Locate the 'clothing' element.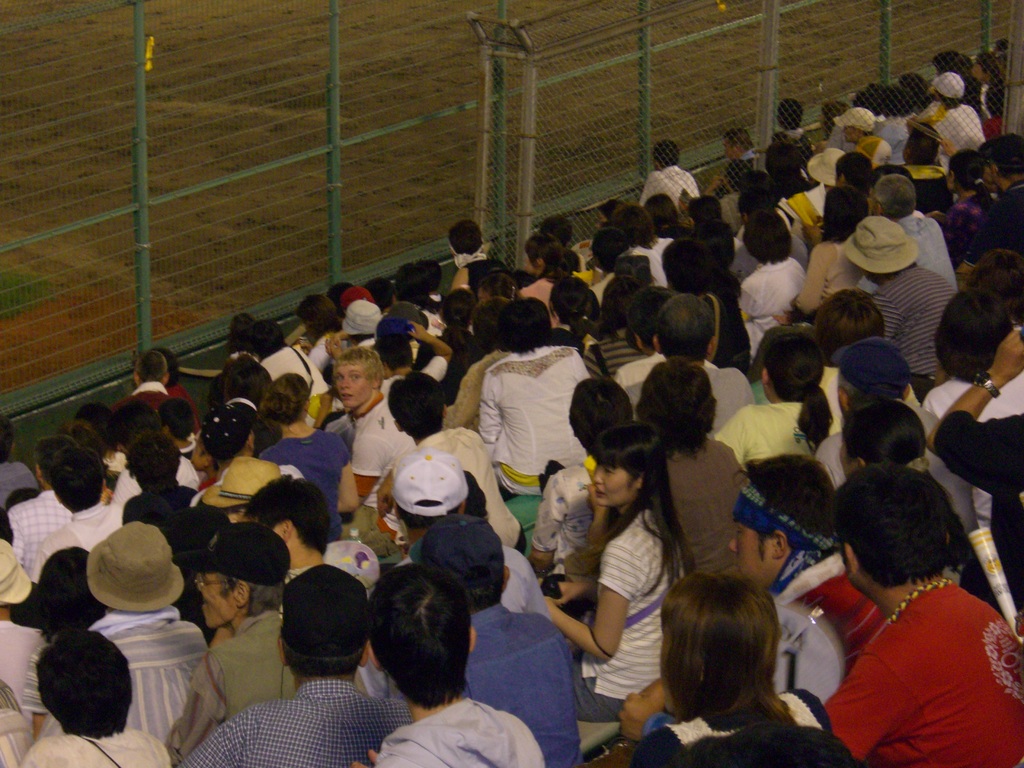
Element bbox: rect(966, 175, 1023, 256).
